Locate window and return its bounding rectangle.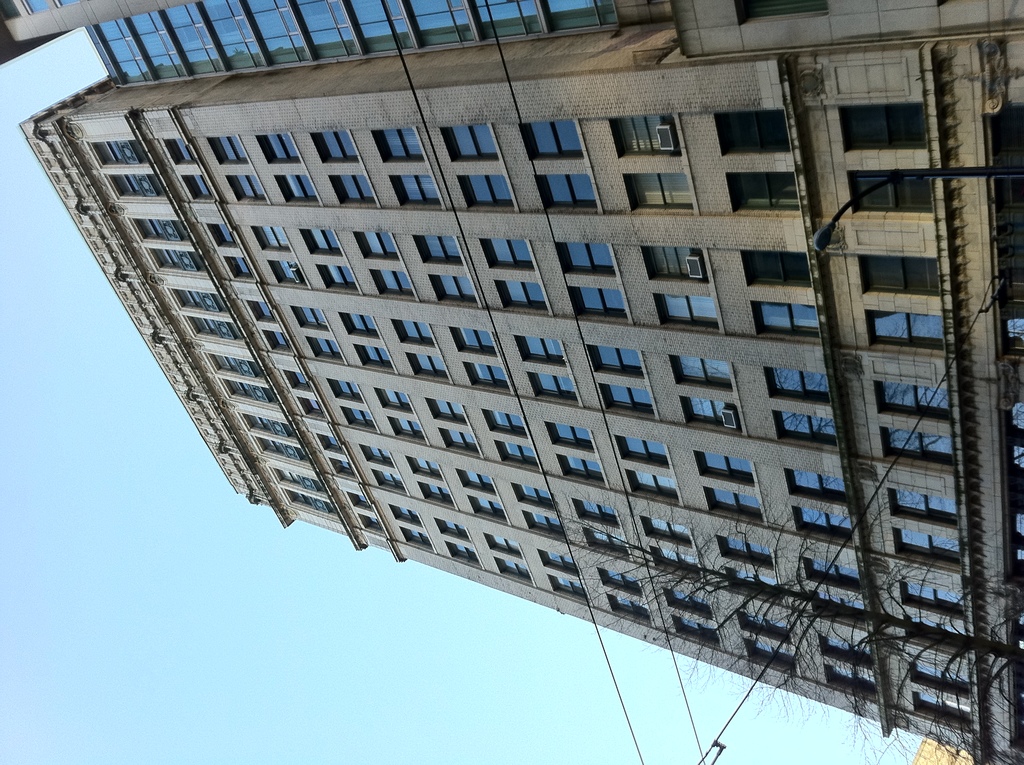
select_region(858, 255, 936, 296).
